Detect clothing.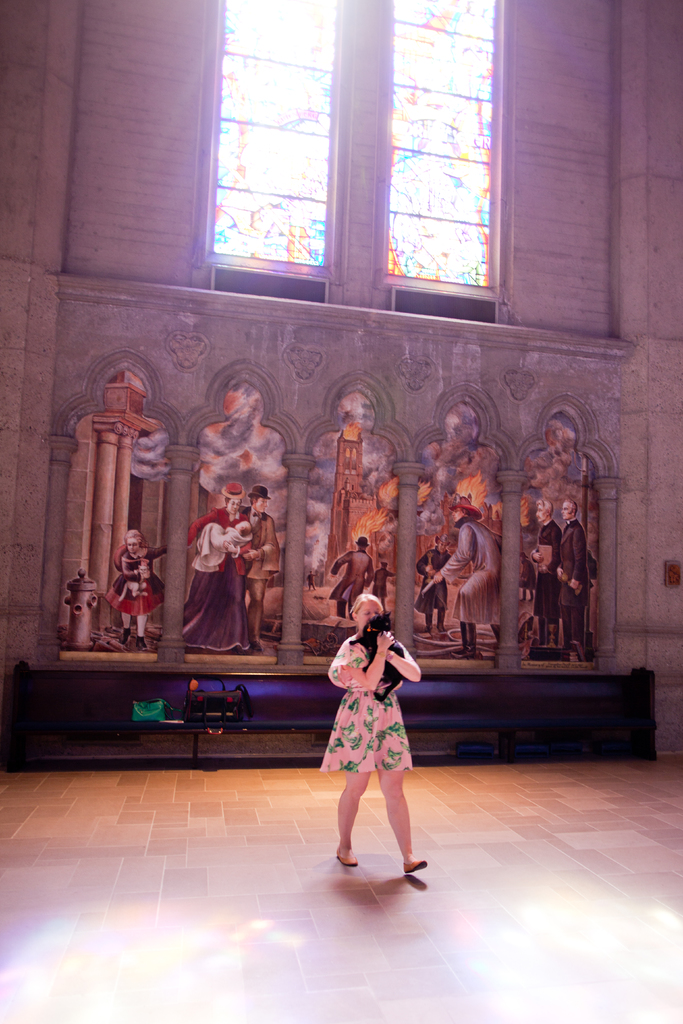
Detected at 179,507,249,649.
